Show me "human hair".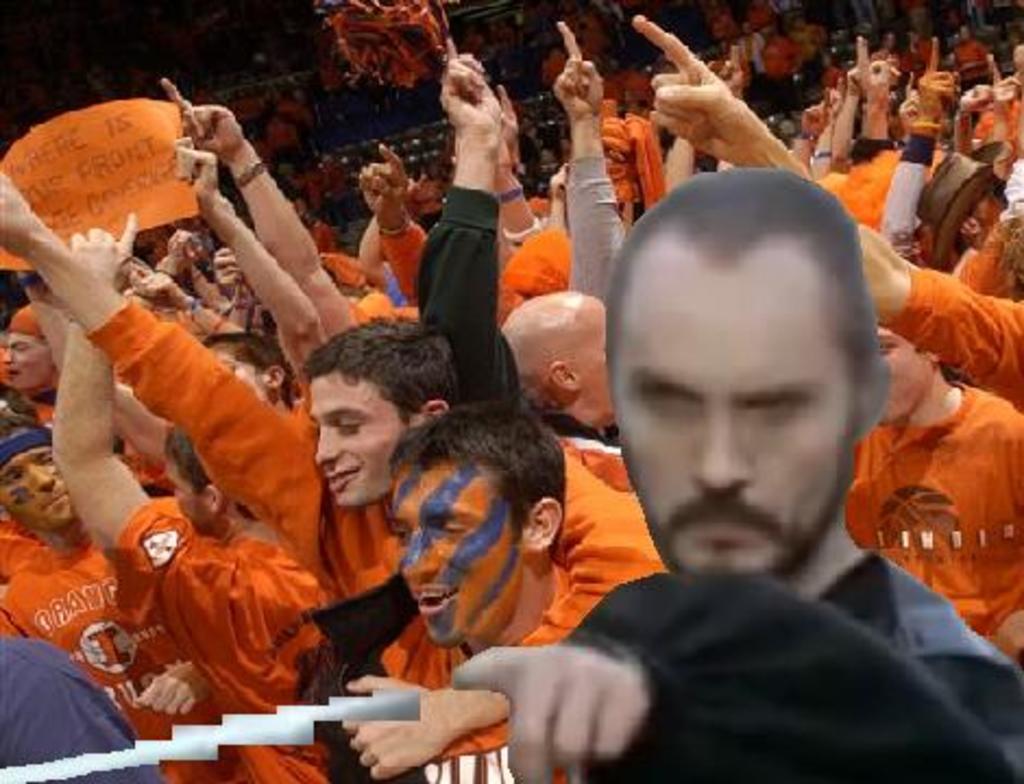
"human hair" is here: Rect(305, 307, 444, 418).
